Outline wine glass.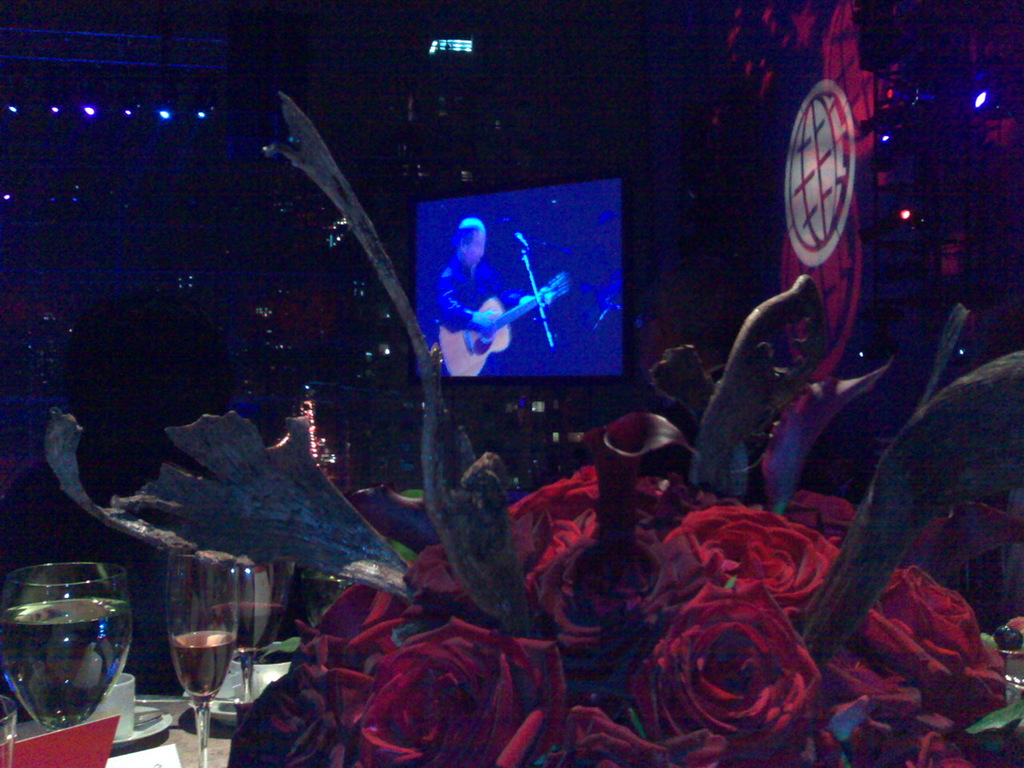
Outline: (164, 552, 230, 767).
